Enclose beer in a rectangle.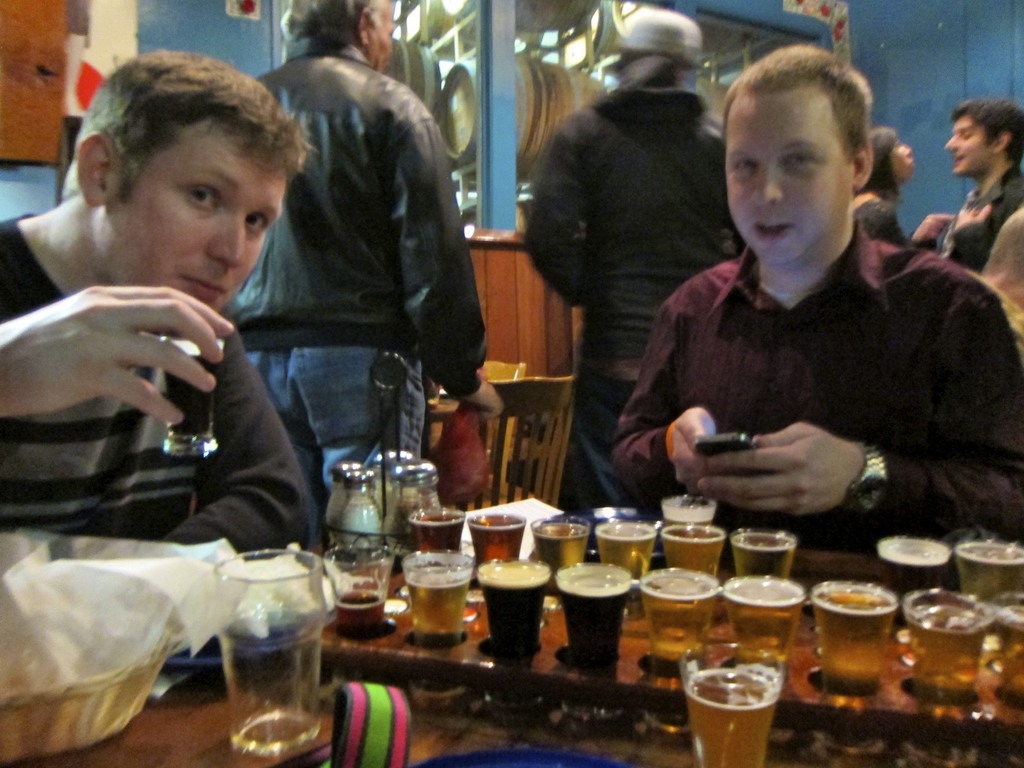
rect(316, 532, 400, 637).
